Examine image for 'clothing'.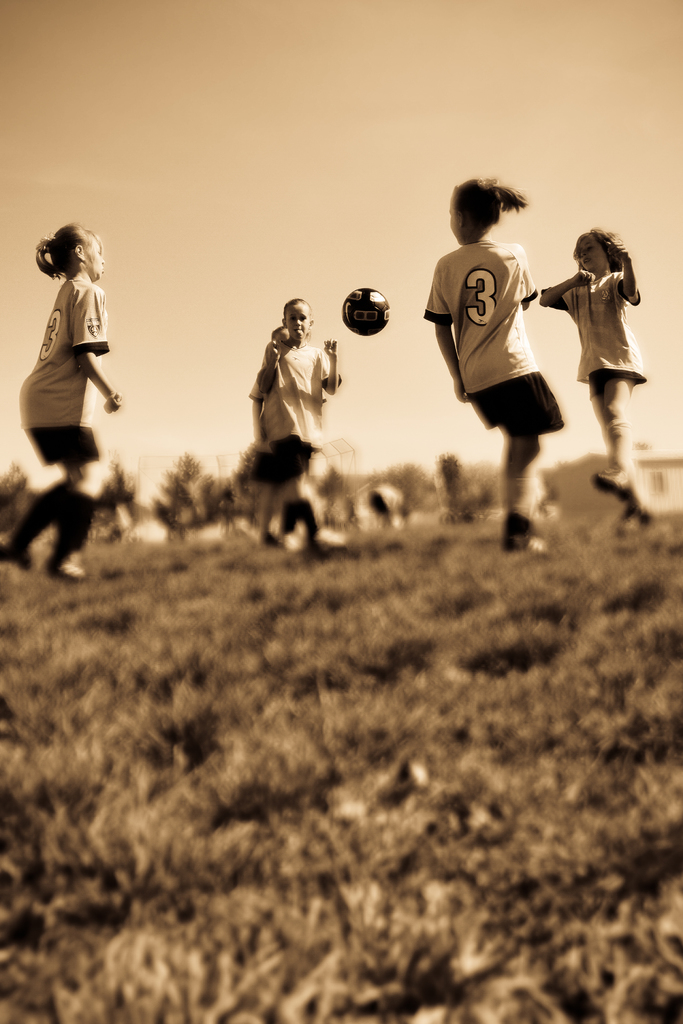
Examination result: 588, 372, 649, 505.
